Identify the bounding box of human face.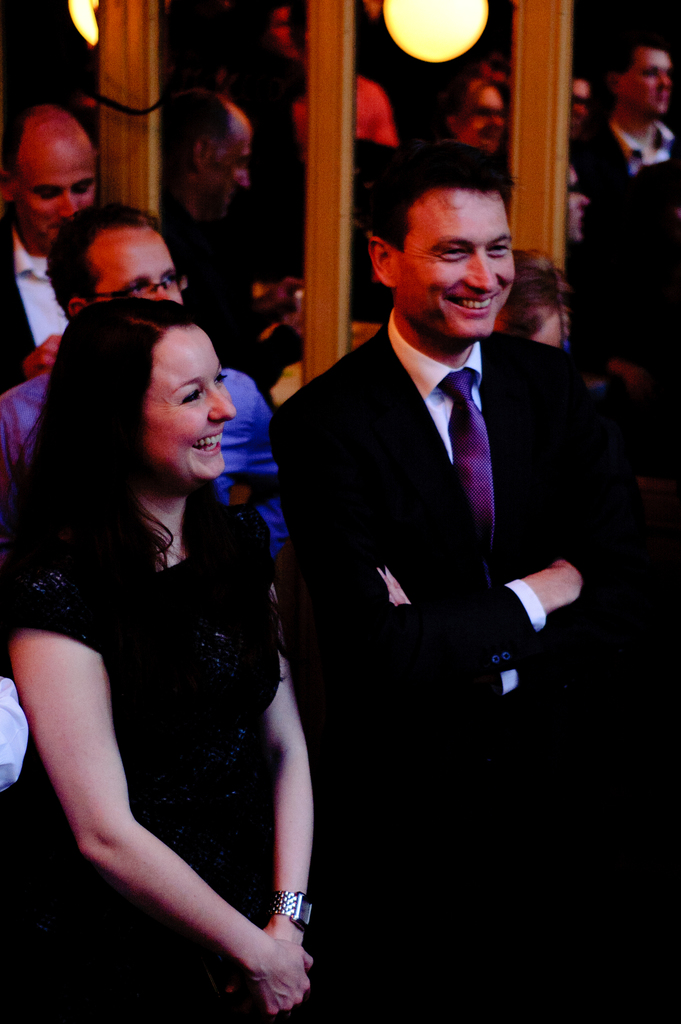
(455, 84, 506, 149).
